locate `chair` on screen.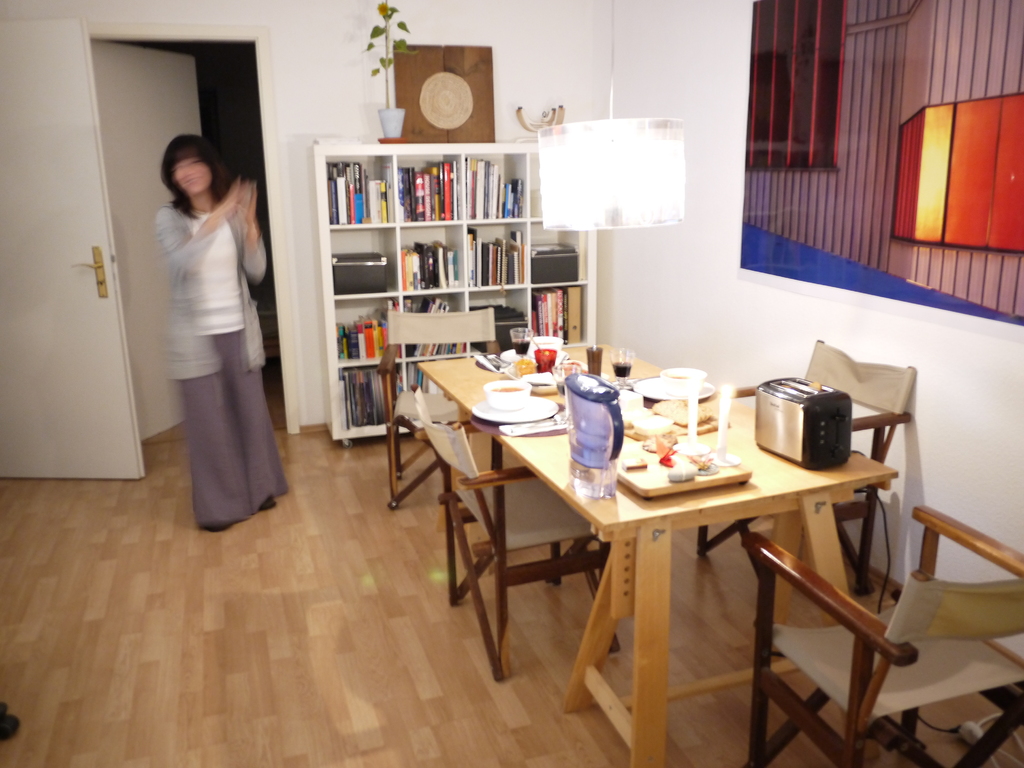
On screen at pyautogui.locateOnScreen(376, 307, 499, 511).
